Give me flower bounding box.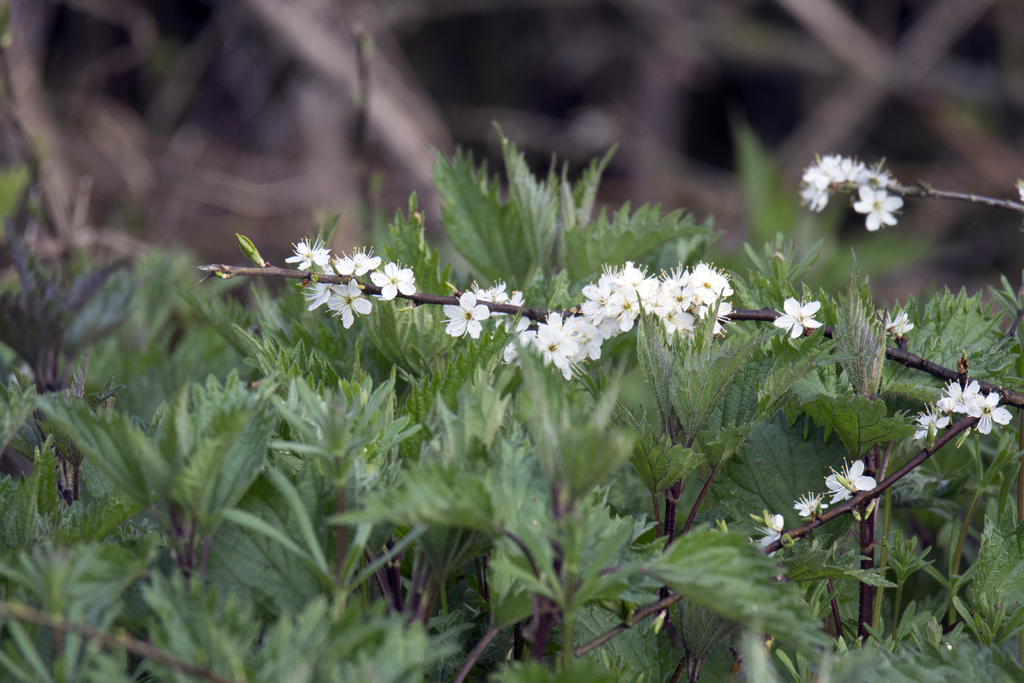
locate(286, 233, 331, 273).
